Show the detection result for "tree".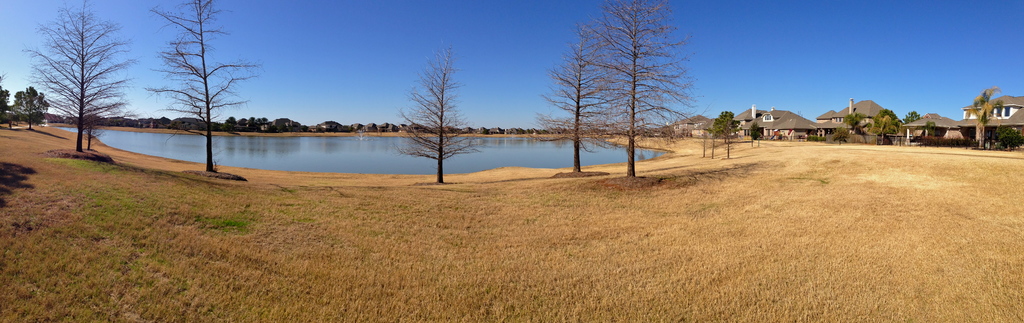
l=143, t=0, r=259, b=187.
